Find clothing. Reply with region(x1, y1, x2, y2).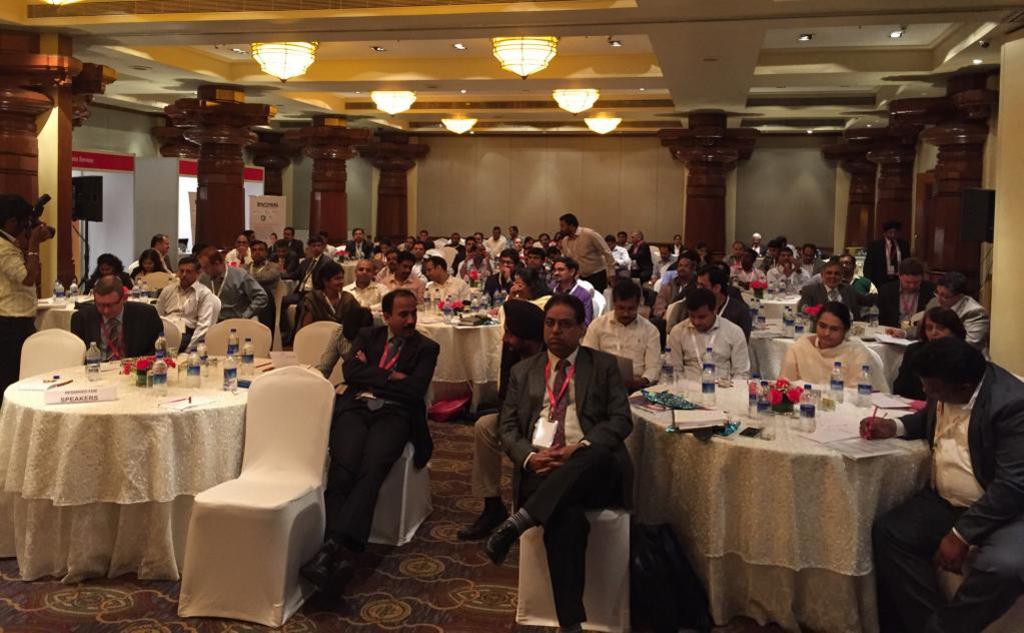
region(381, 274, 427, 303).
